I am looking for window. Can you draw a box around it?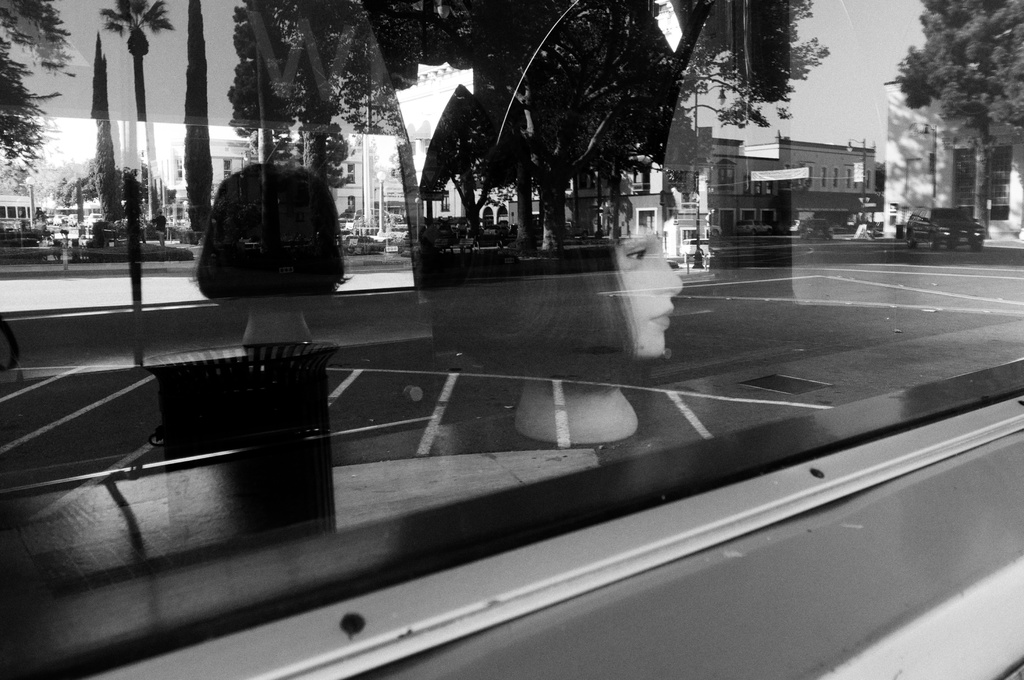
Sure, the bounding box is region(822, 170, 825, 191).
